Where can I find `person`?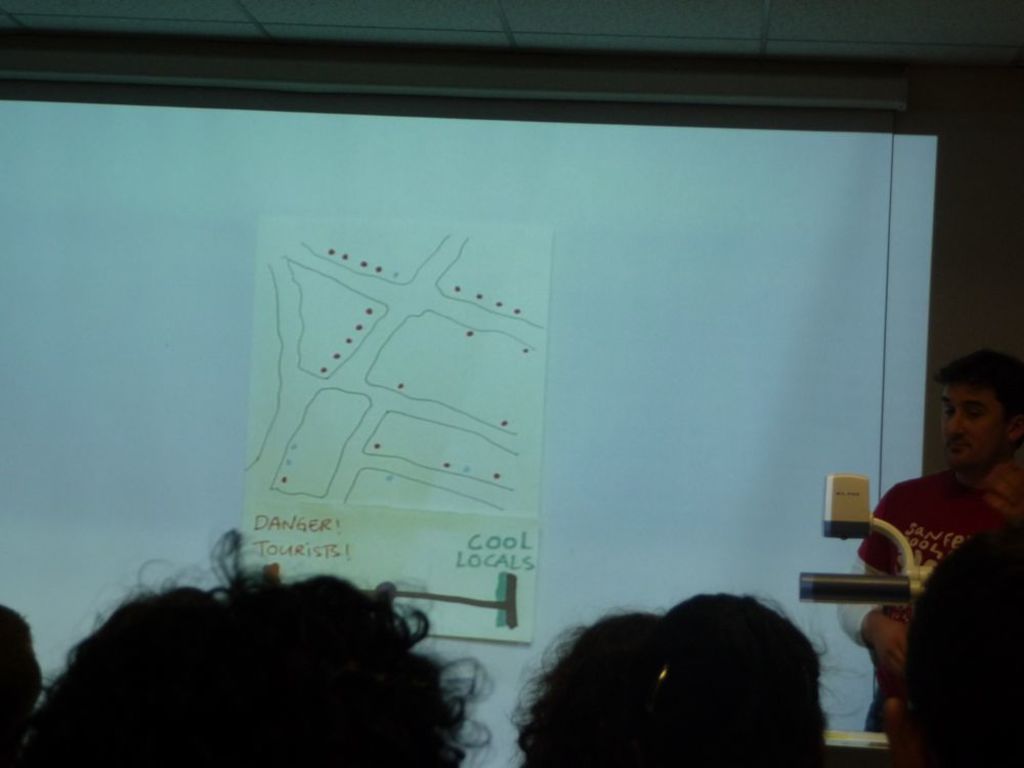
You can find it at (left=12, top=529, right=460, bottom=767).
